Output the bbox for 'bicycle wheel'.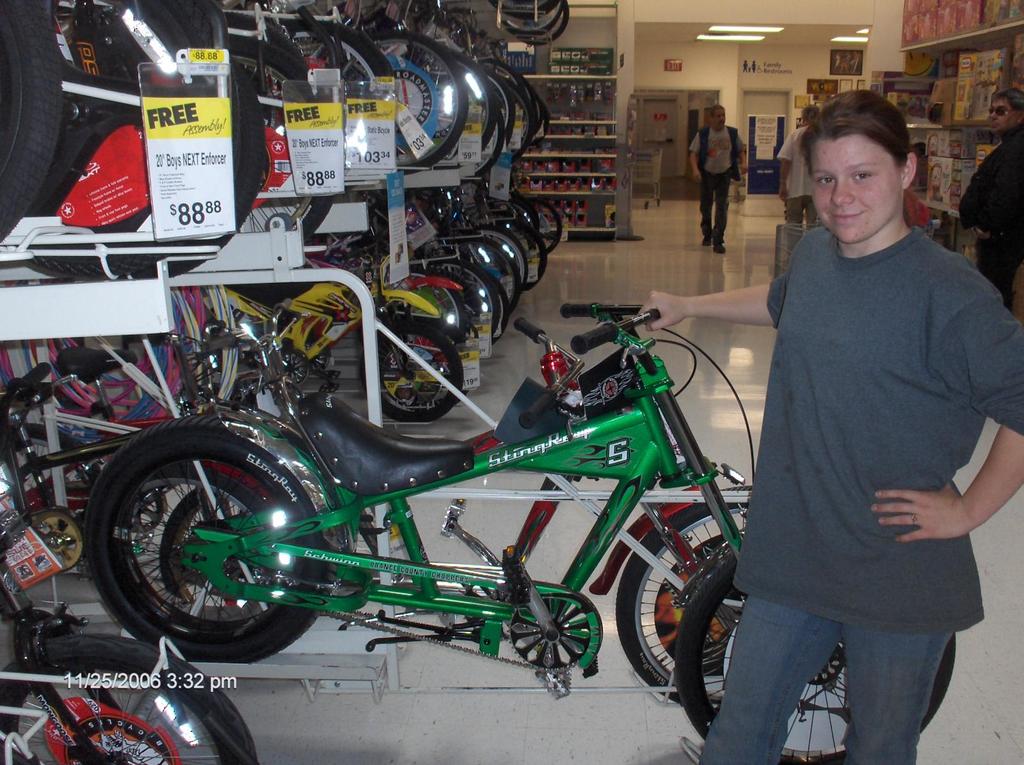
[375,317,461,421].
